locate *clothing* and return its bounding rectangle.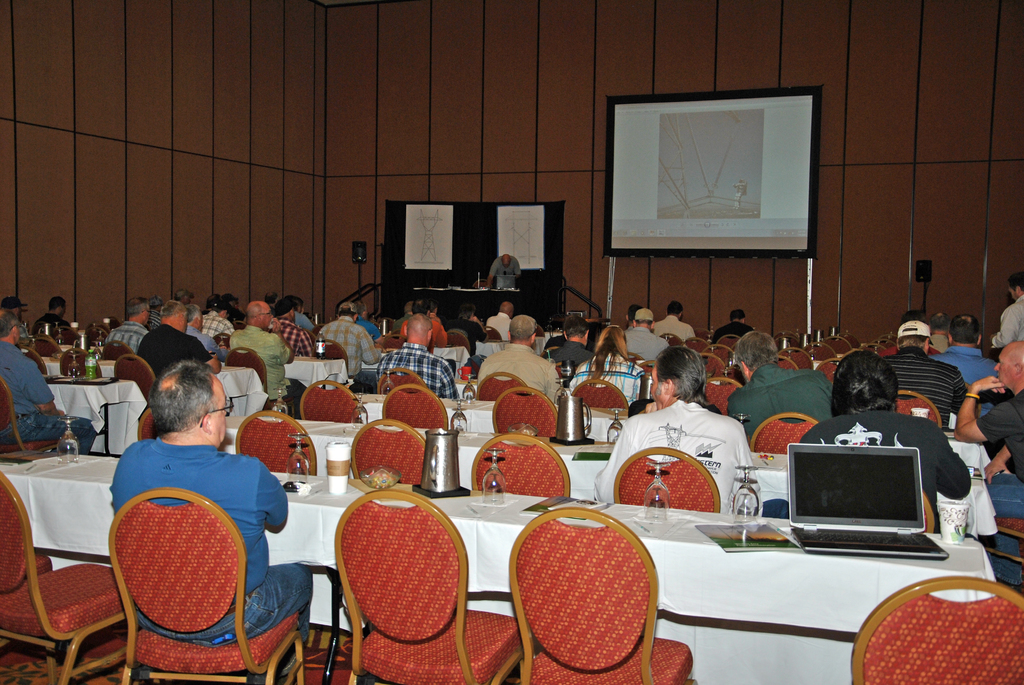
538 340 597 381.
